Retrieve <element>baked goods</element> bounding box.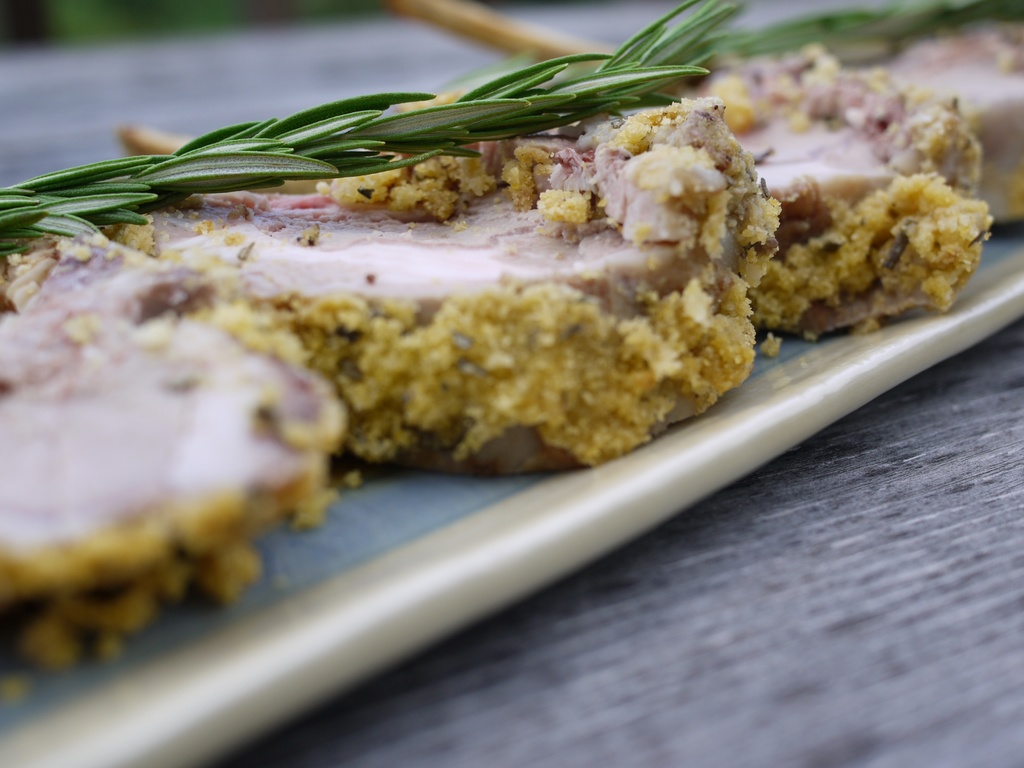
Bounding box: l=680, t=39, r=982, b=327.
